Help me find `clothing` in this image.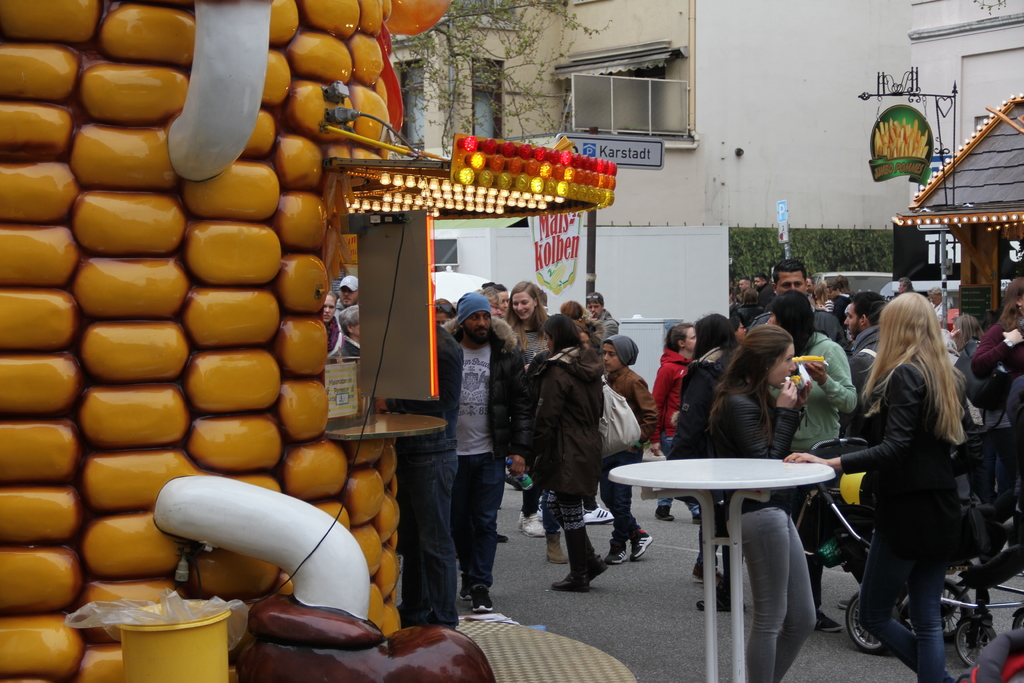
Found it: {"x1": 436, "y1": 313, "x2": 527, "y2": 587}.
